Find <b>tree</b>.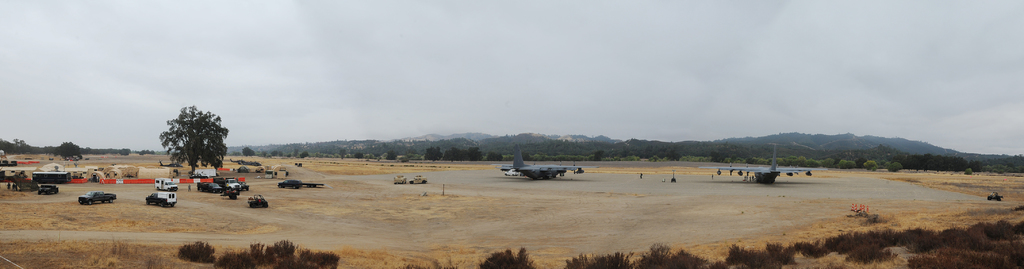
425,145,440,163.
